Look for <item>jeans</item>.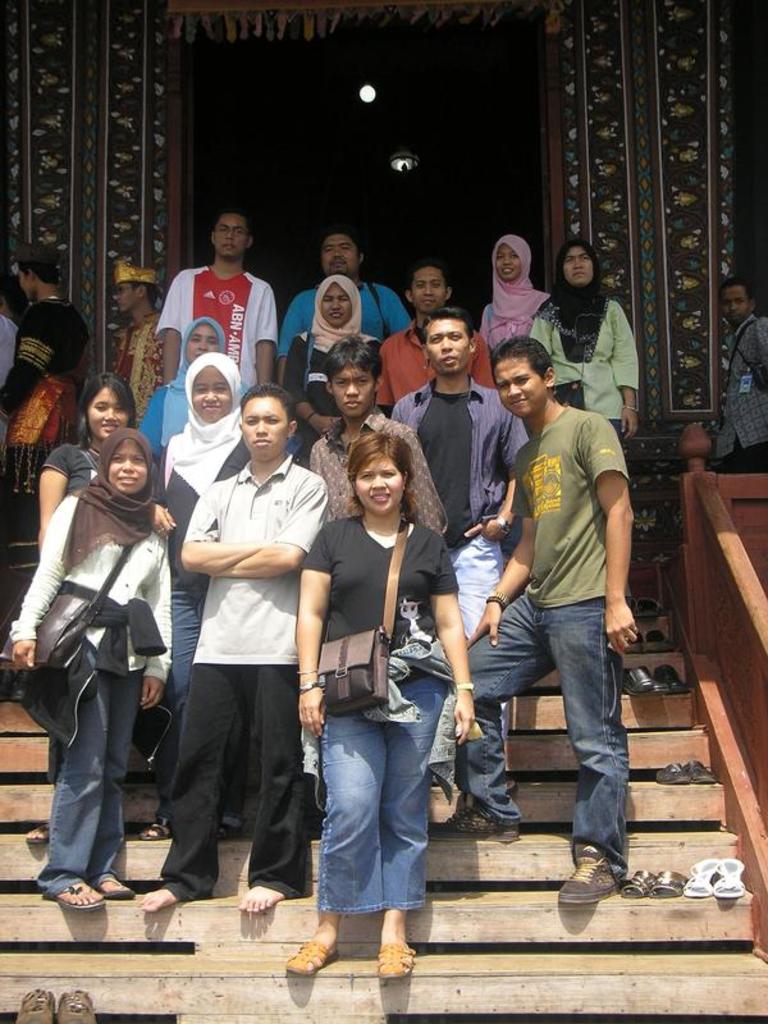
Found: box=[38, 644, 142, 906].
